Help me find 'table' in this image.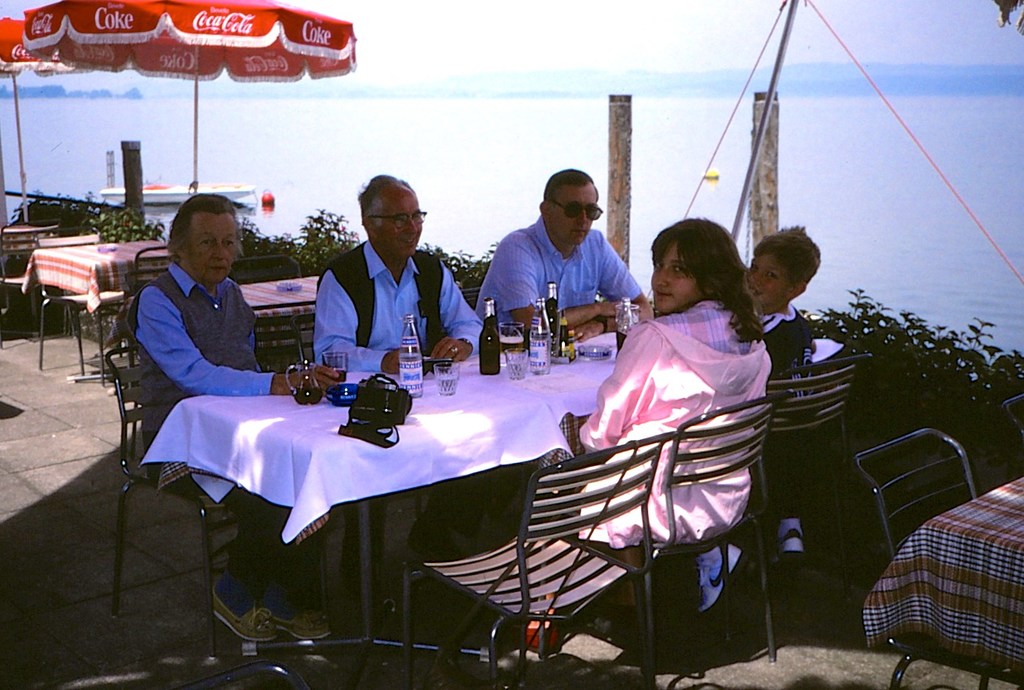
Found it: (21, 241, 168, 380).
